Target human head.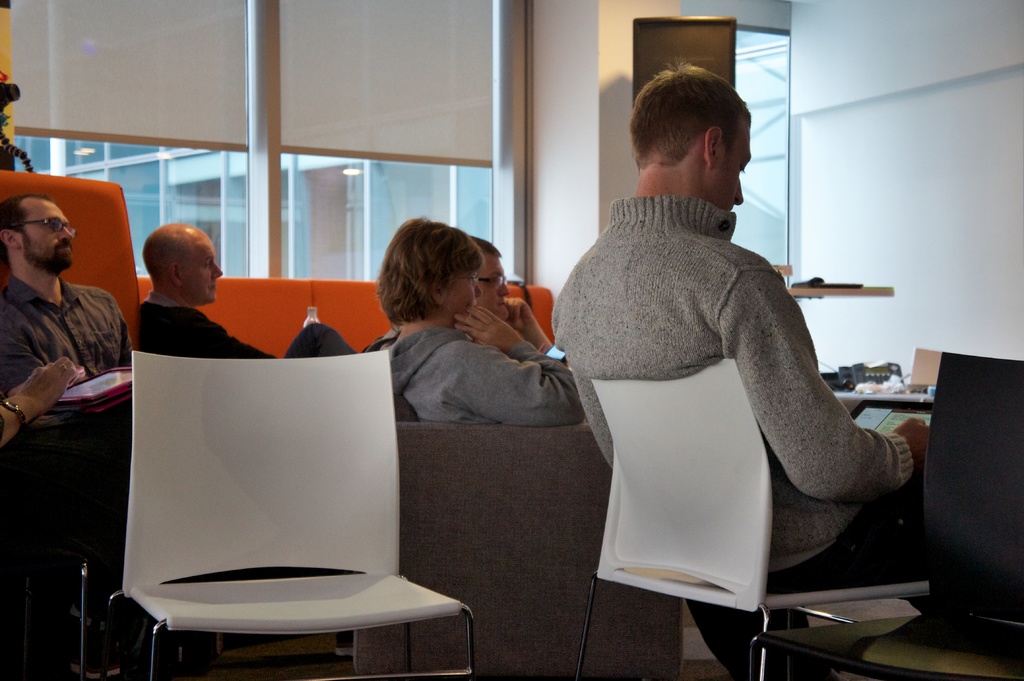
Target region: 467 234 509 320.
